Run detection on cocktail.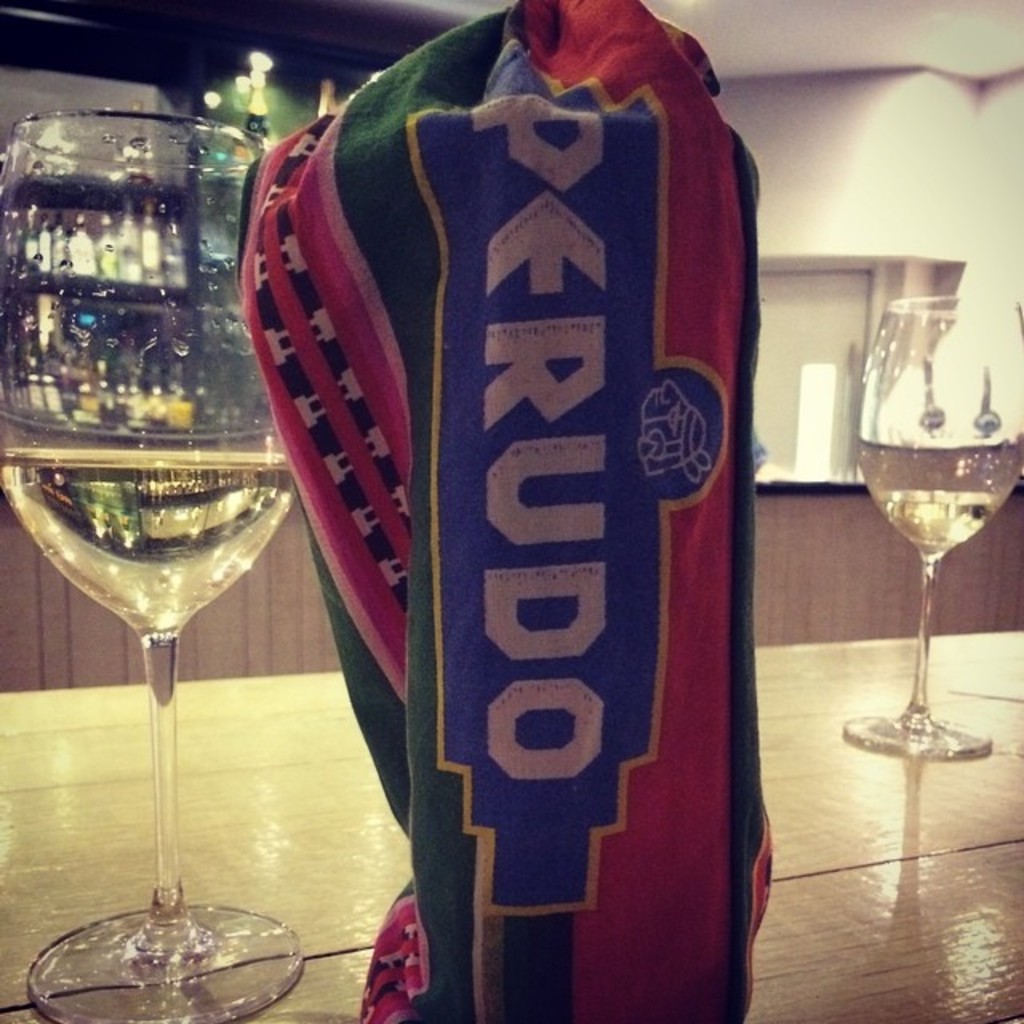
Result: (856,294,1022,760).
